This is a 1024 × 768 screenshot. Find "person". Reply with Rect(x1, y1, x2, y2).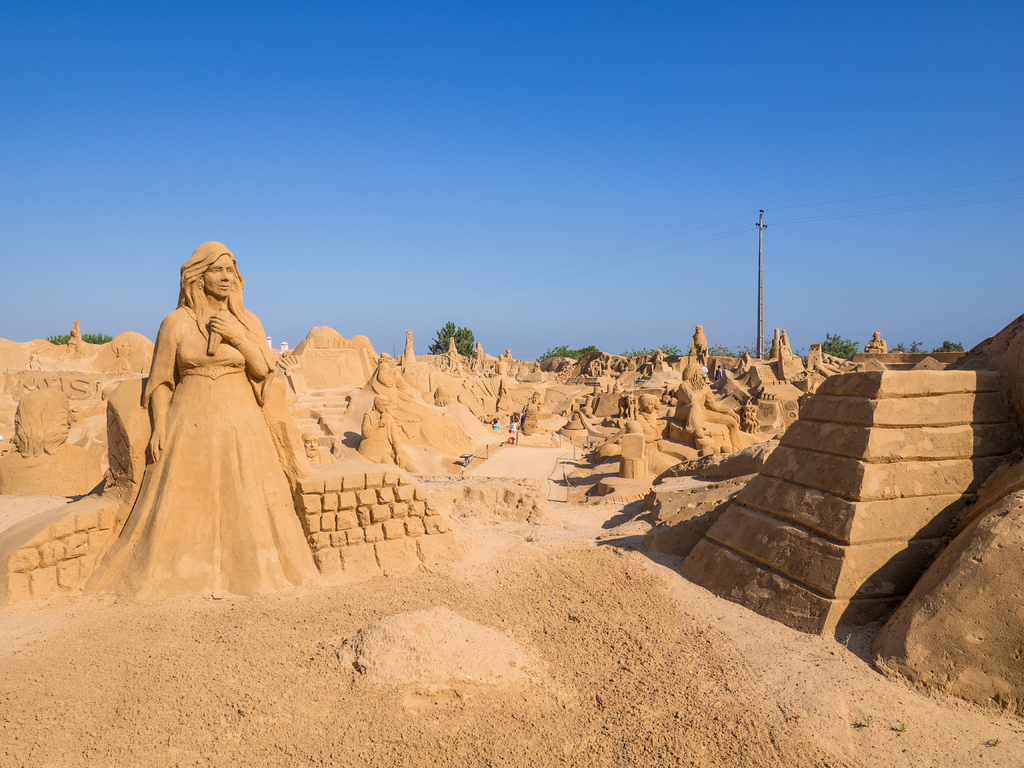
Rect(303, 428, 339, 468).
